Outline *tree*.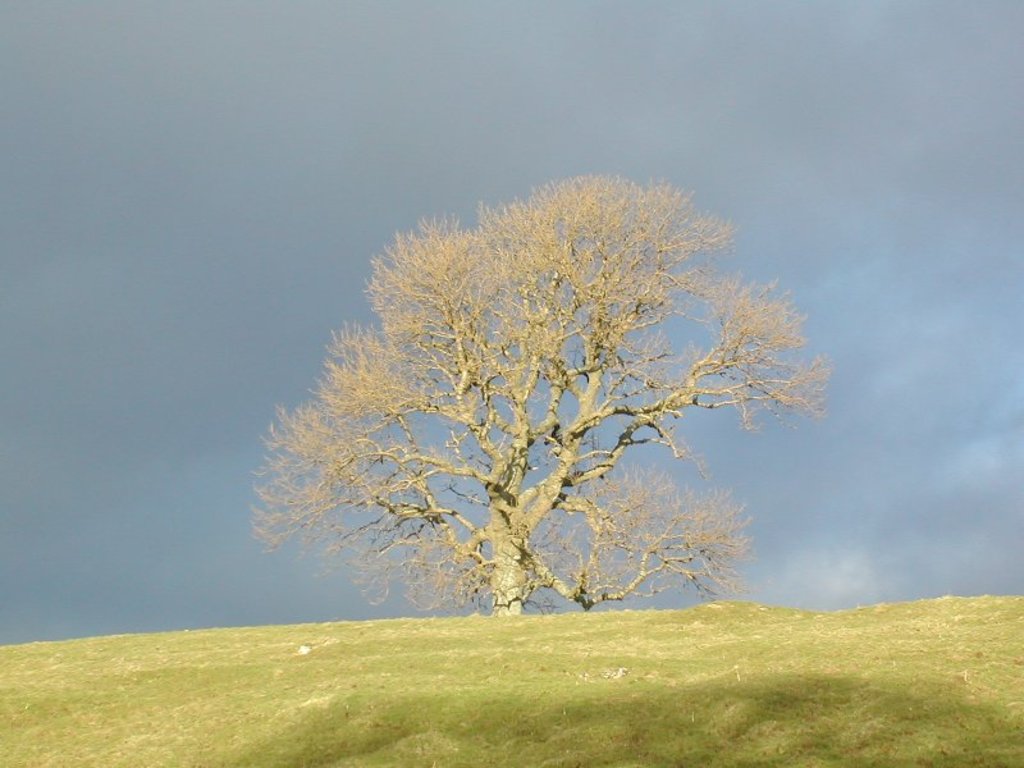
Outline: x1=265 y1=161 x2=814 y2=625.
